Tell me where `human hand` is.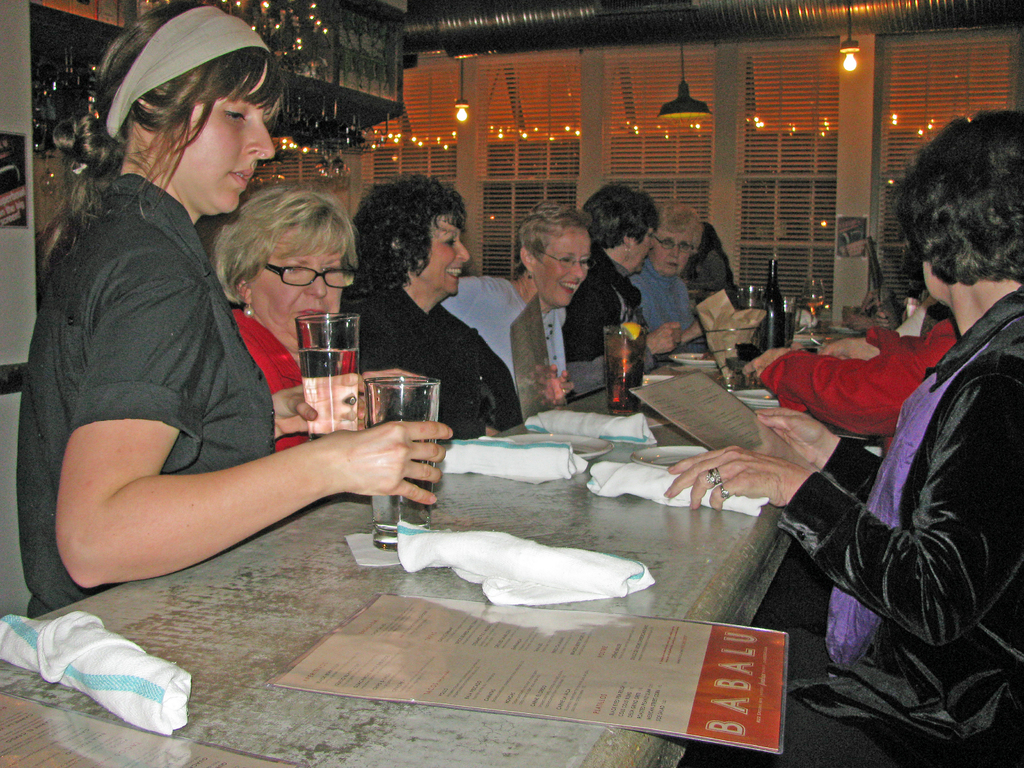
`human hand` is at bbox=[273, 371, 369, 438].
